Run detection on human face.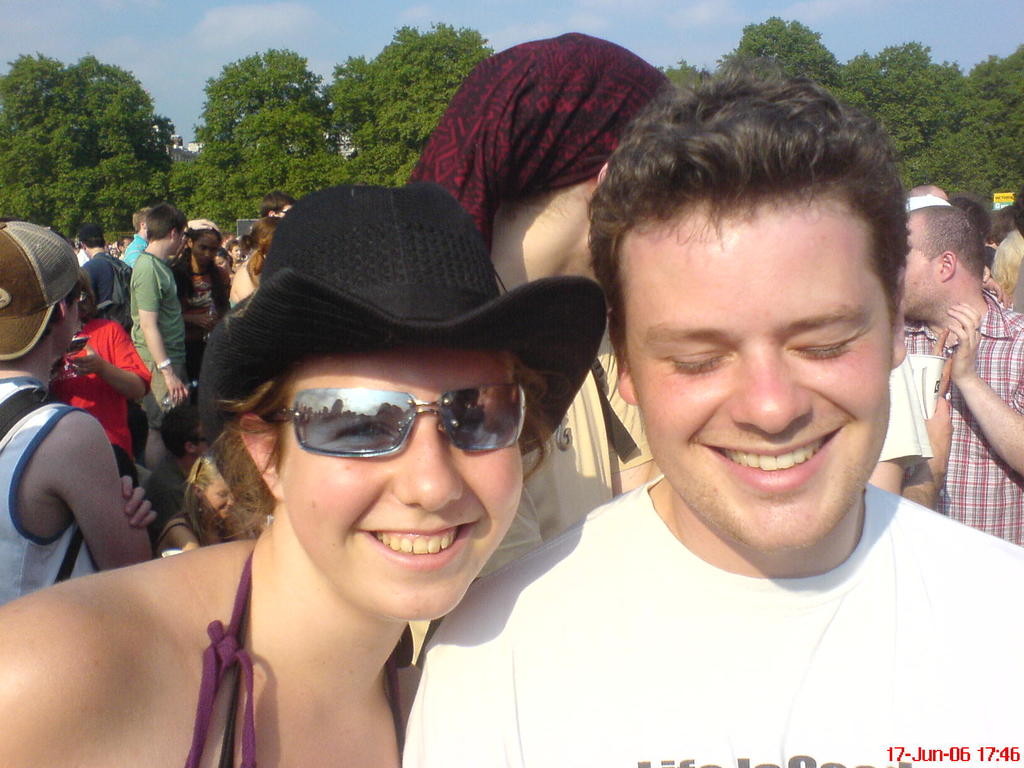
Result: detection(633, 221, 892, 550).
